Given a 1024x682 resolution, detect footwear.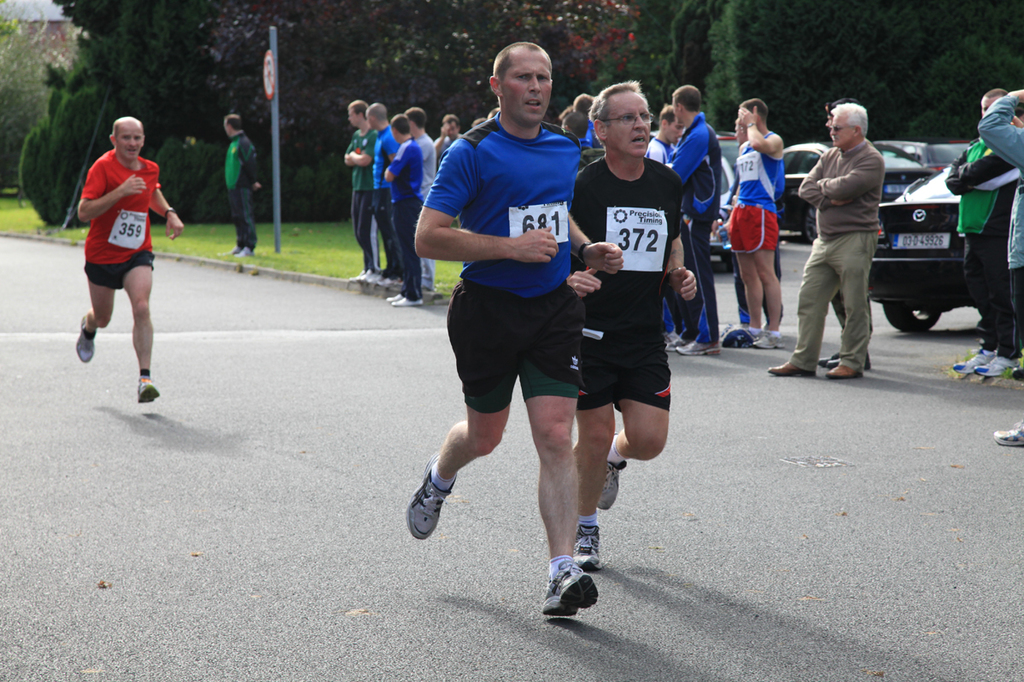
(left=686, top=337, right=731, bottom=352).
